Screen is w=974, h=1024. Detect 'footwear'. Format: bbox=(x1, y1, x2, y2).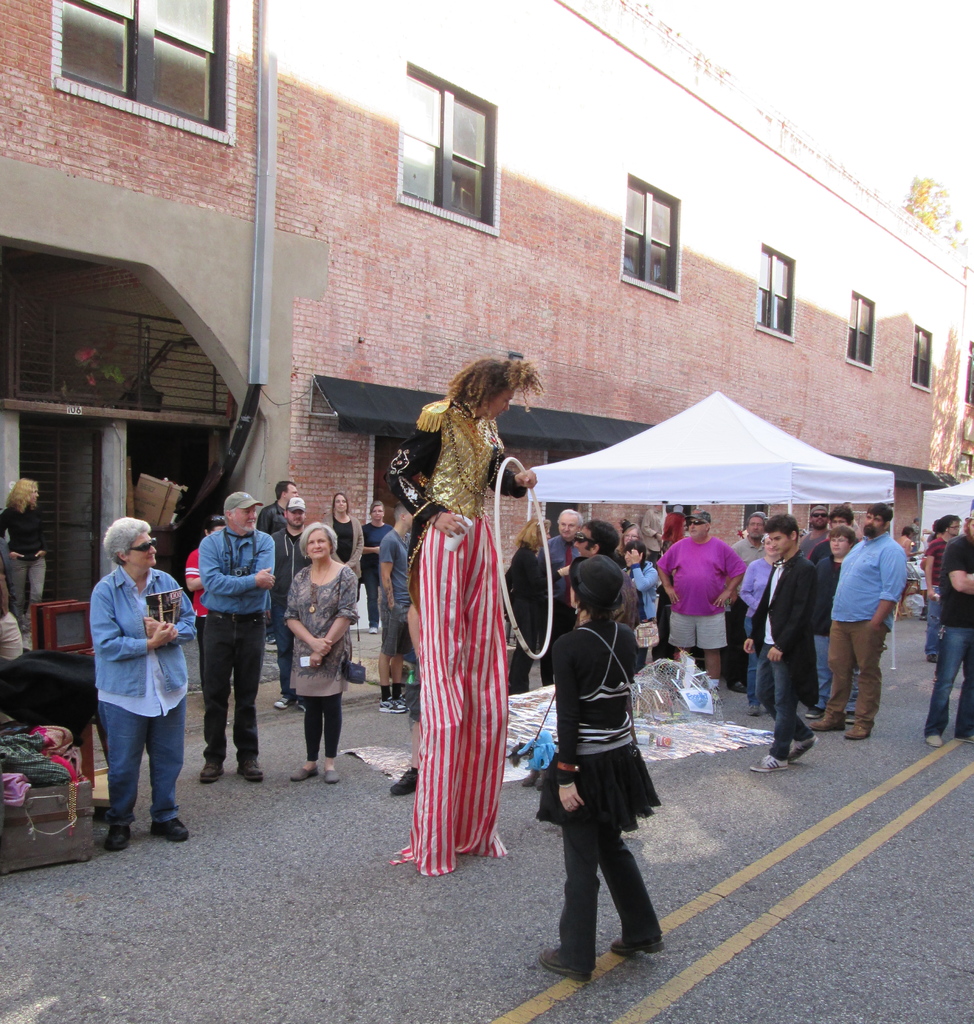
bbox=(538, 949, 585, 979).
